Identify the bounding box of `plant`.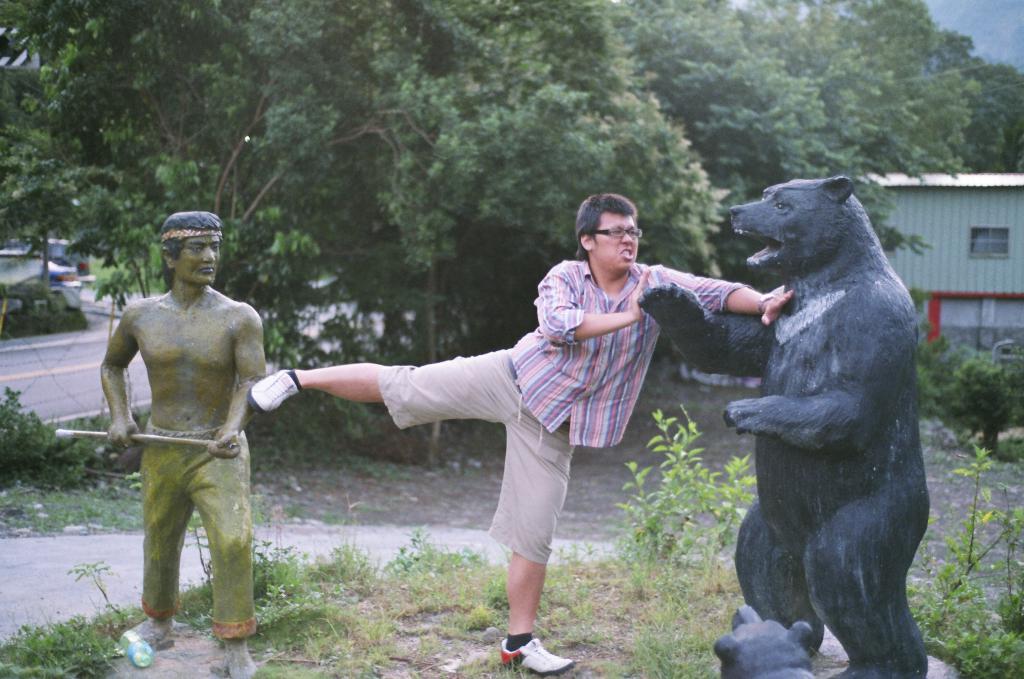
177 496 346 645.
